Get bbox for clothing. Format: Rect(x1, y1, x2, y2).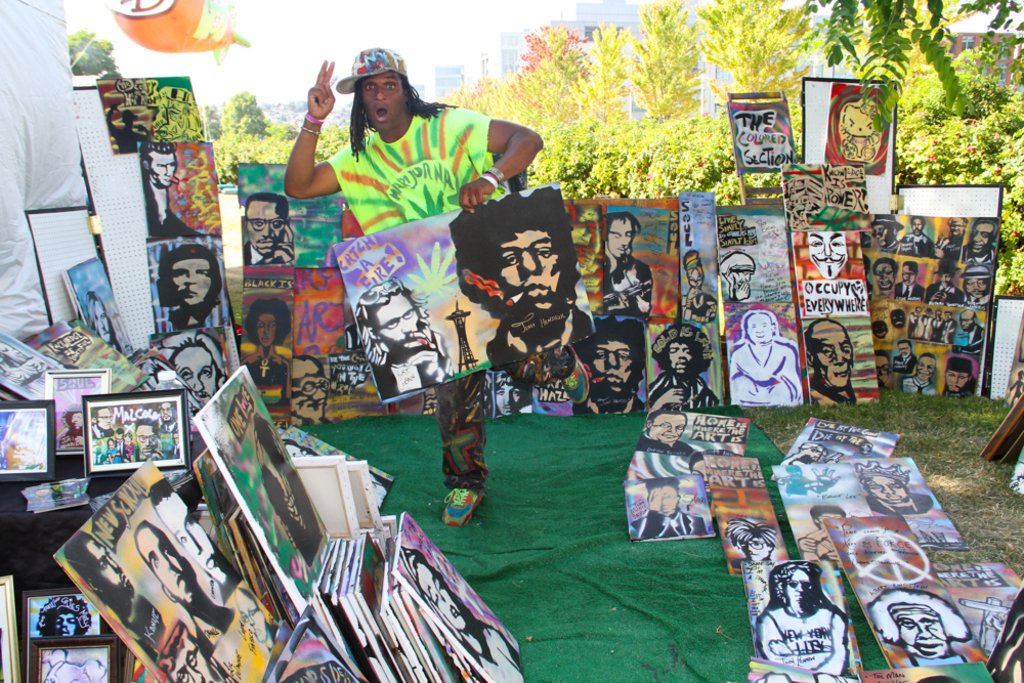
Rect(490, 299, 595, 370).
